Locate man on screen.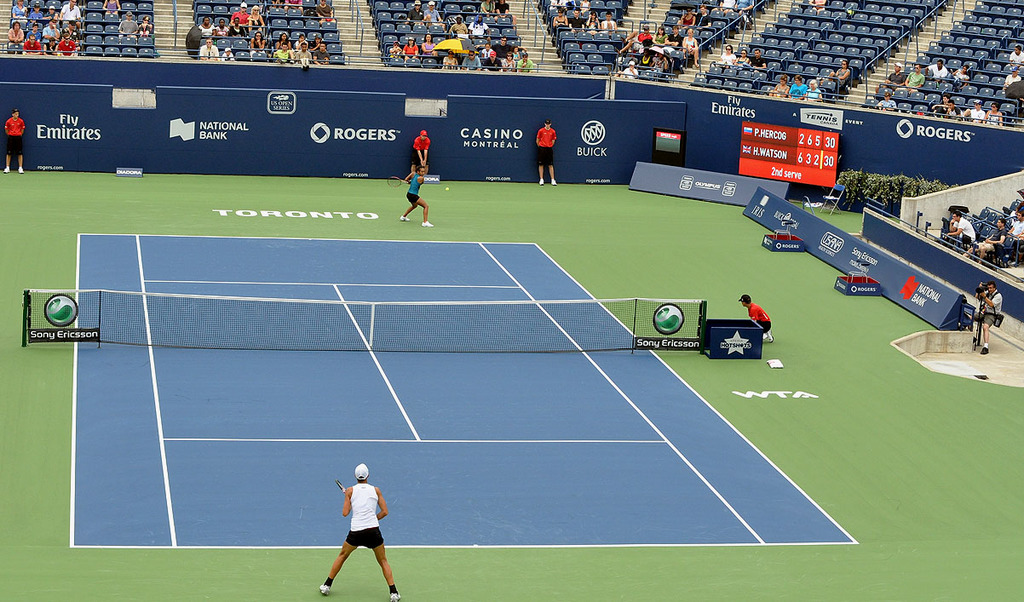
On screen at 1005/204/1023/260.
